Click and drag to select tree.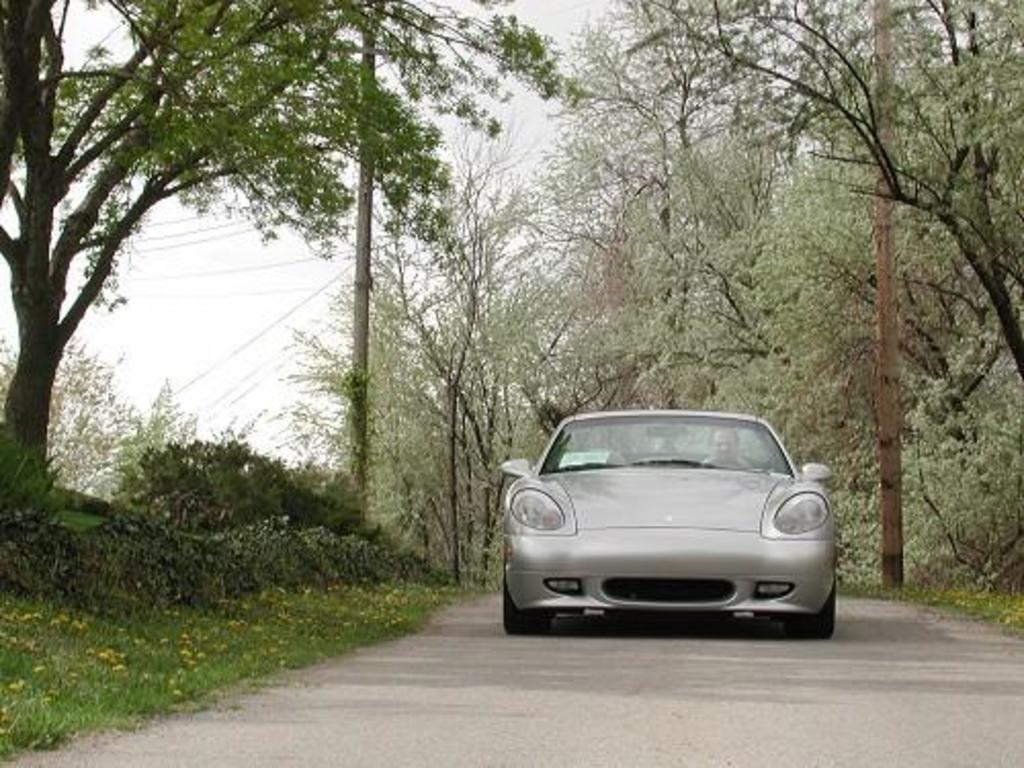
Selection: 0,0,582,510.
